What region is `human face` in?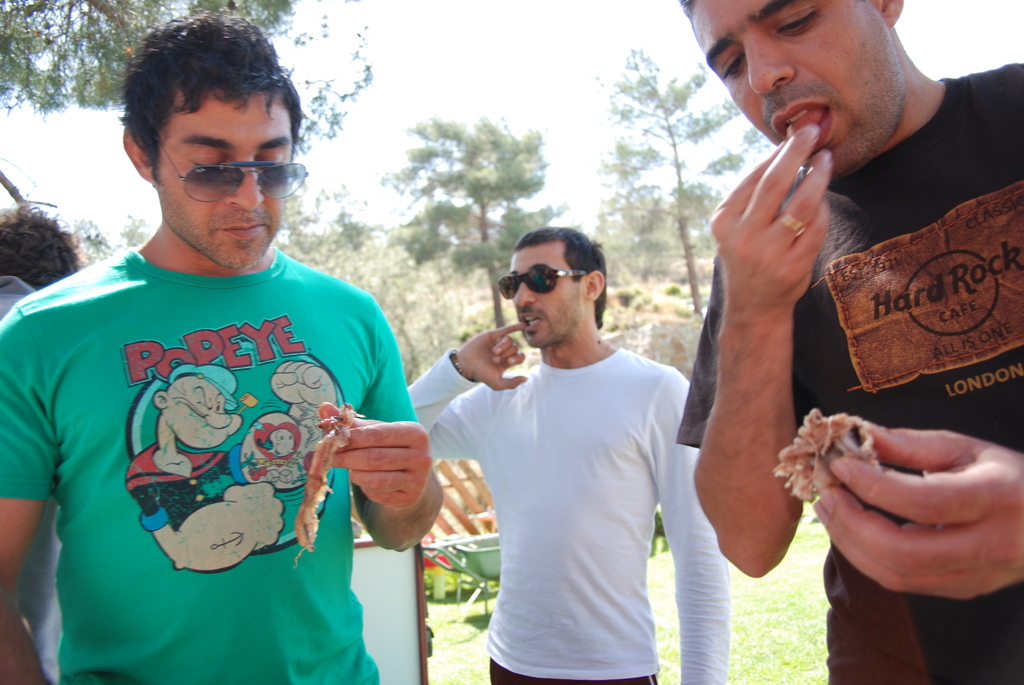
[x1=685, y1=0, x2=910, y2=177].
